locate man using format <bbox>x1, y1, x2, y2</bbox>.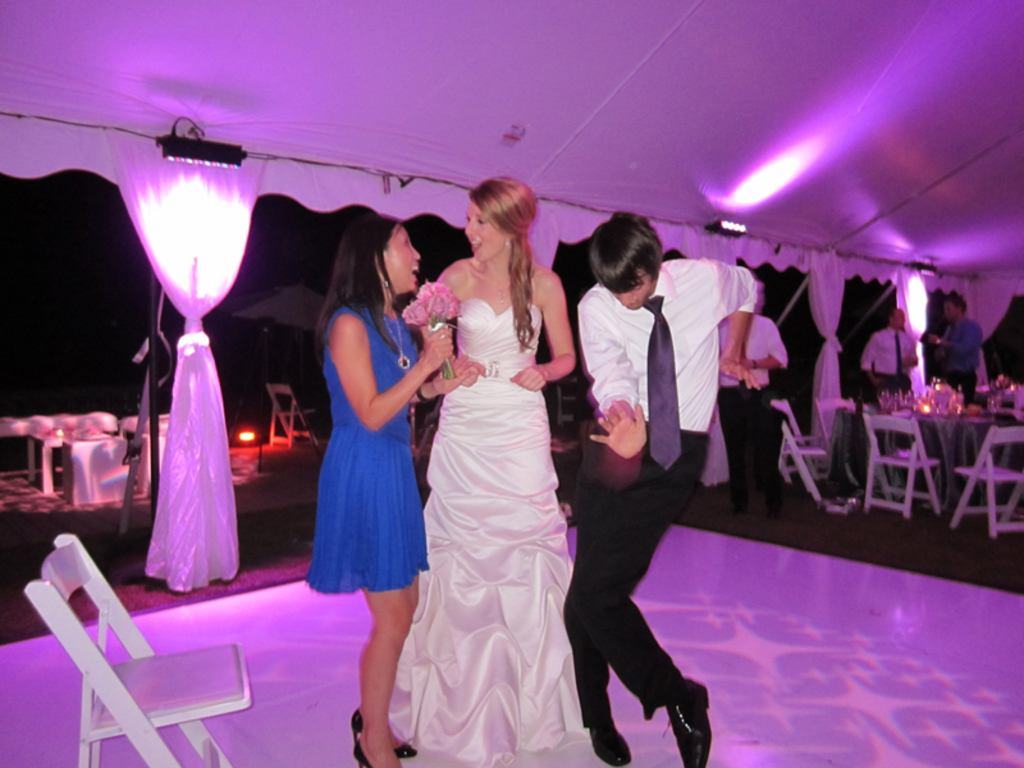
<bbox>931, 293, 982, 471</bbox>.
